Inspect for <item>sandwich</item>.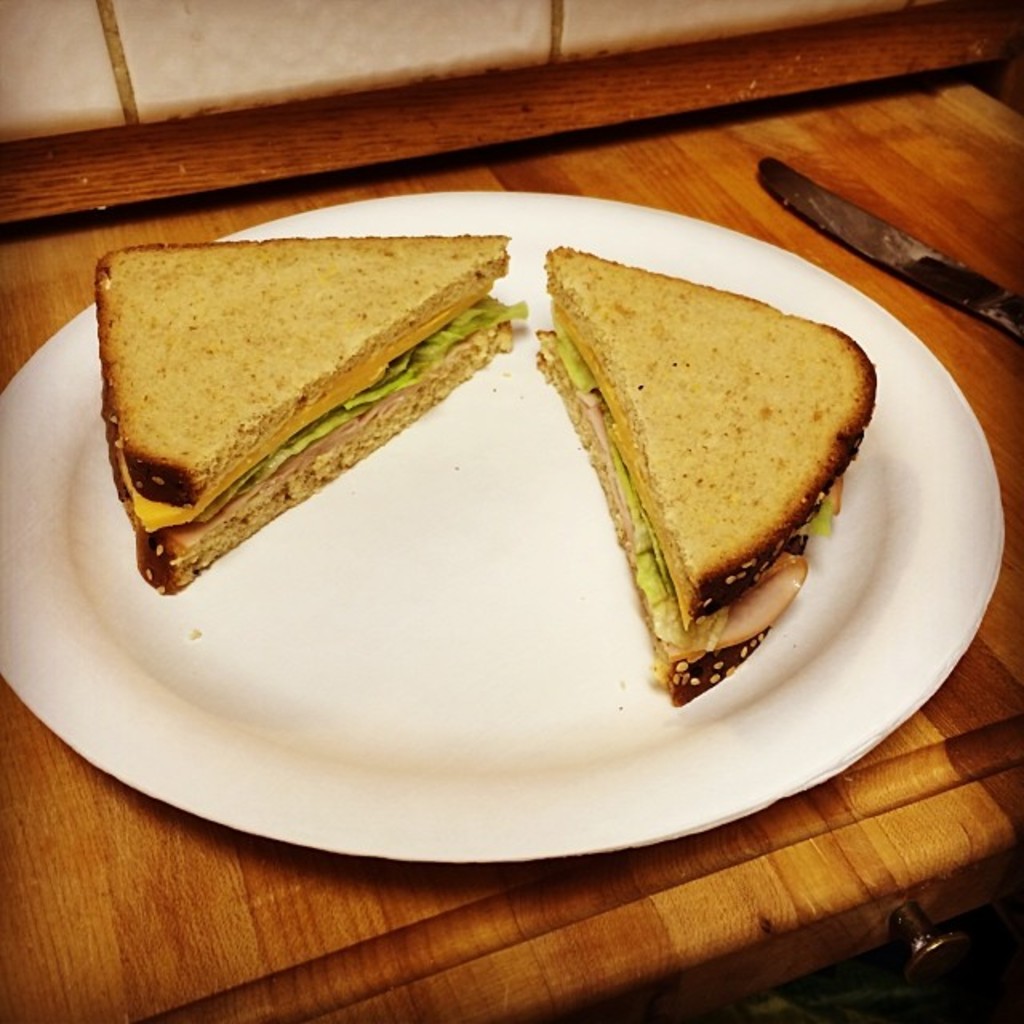
Inspection: (left=538, top=242, right=880, bottom=698).
